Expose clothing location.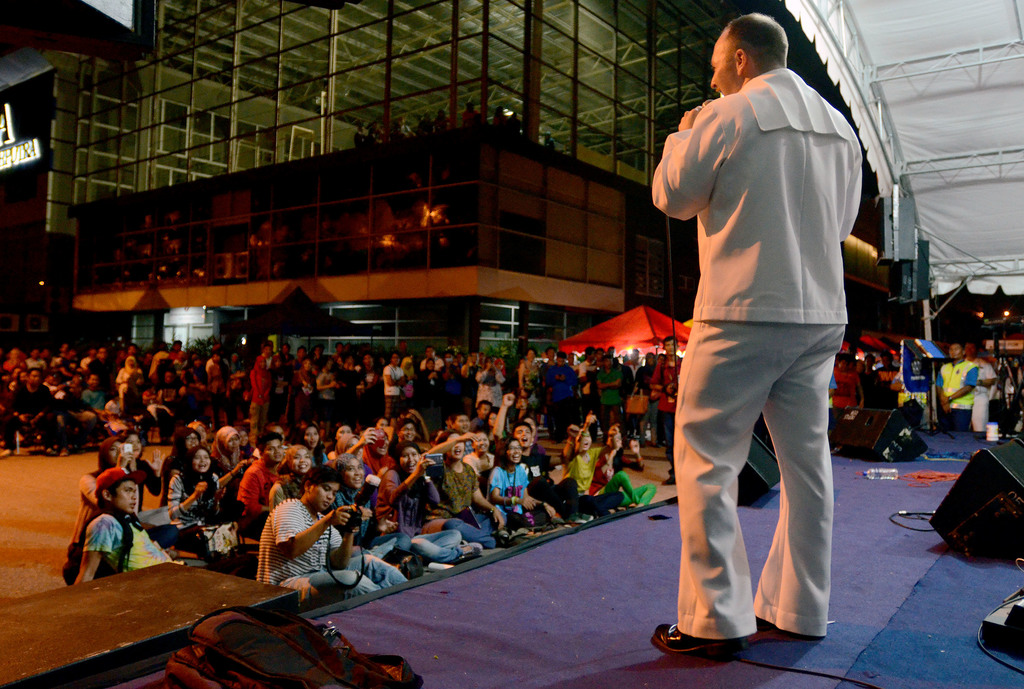
Exposed at x1=145 y1=349 x2=172 y2=382.
